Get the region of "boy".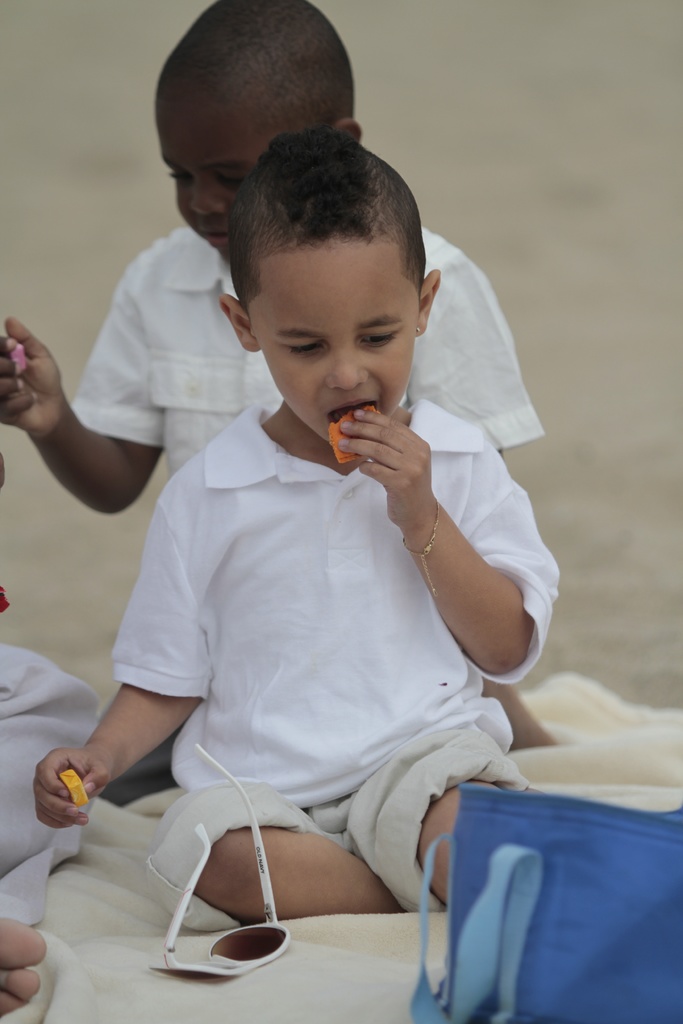
29:127:563:933.
